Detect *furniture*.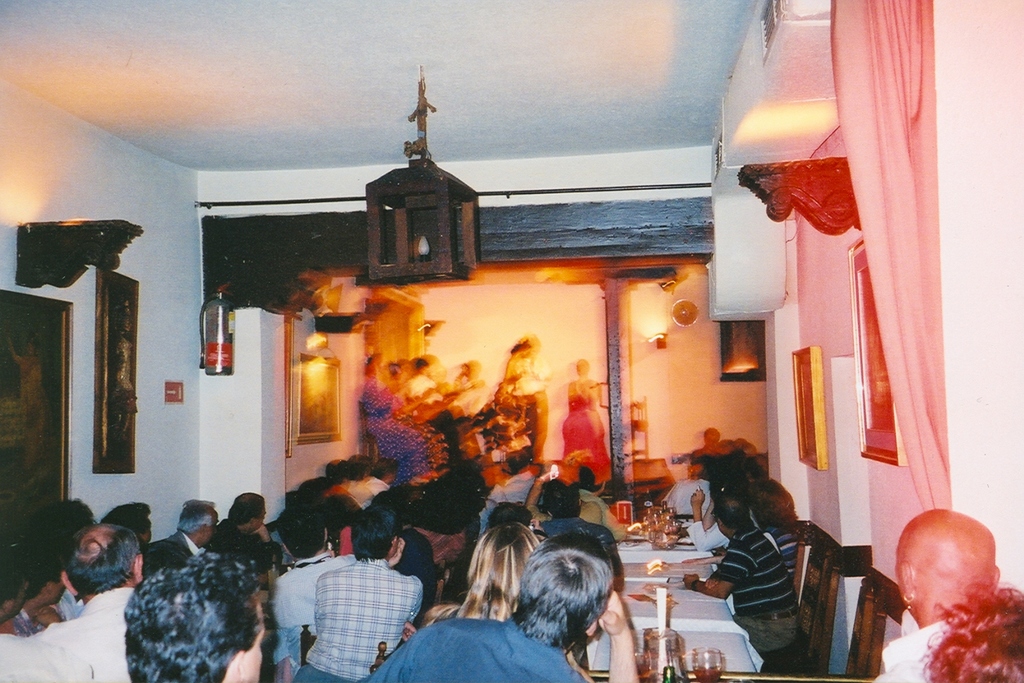
Detected at 630,397,649,462.
